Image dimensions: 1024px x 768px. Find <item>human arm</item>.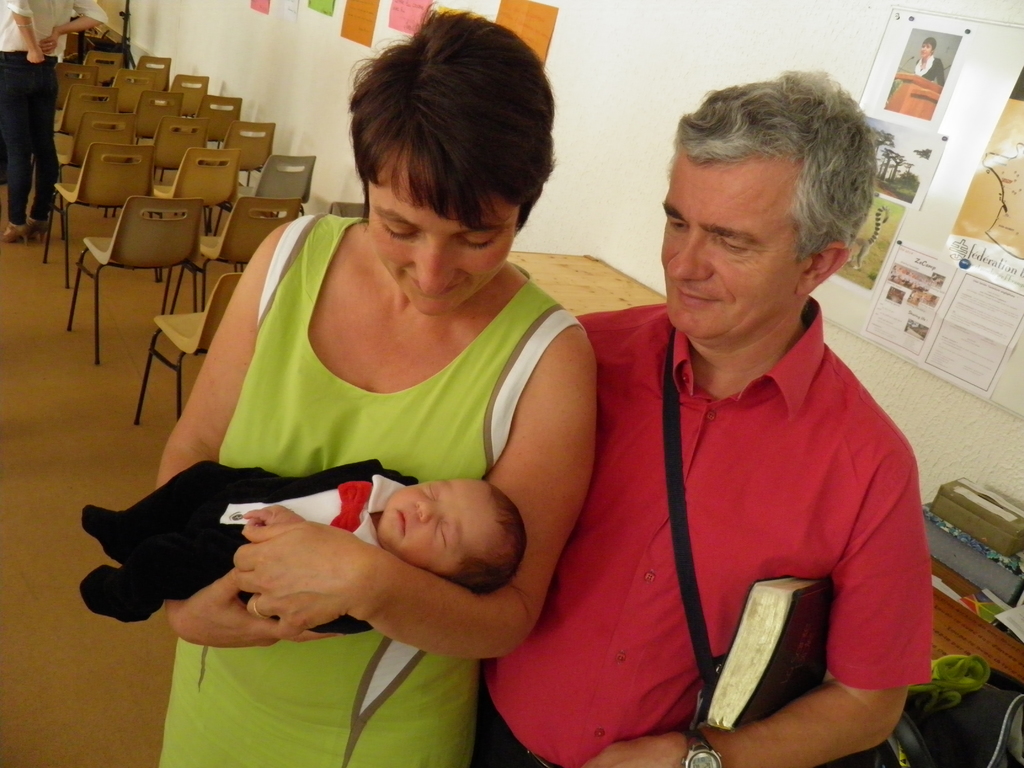
left=227, top=311, right=600, bottom=667.
